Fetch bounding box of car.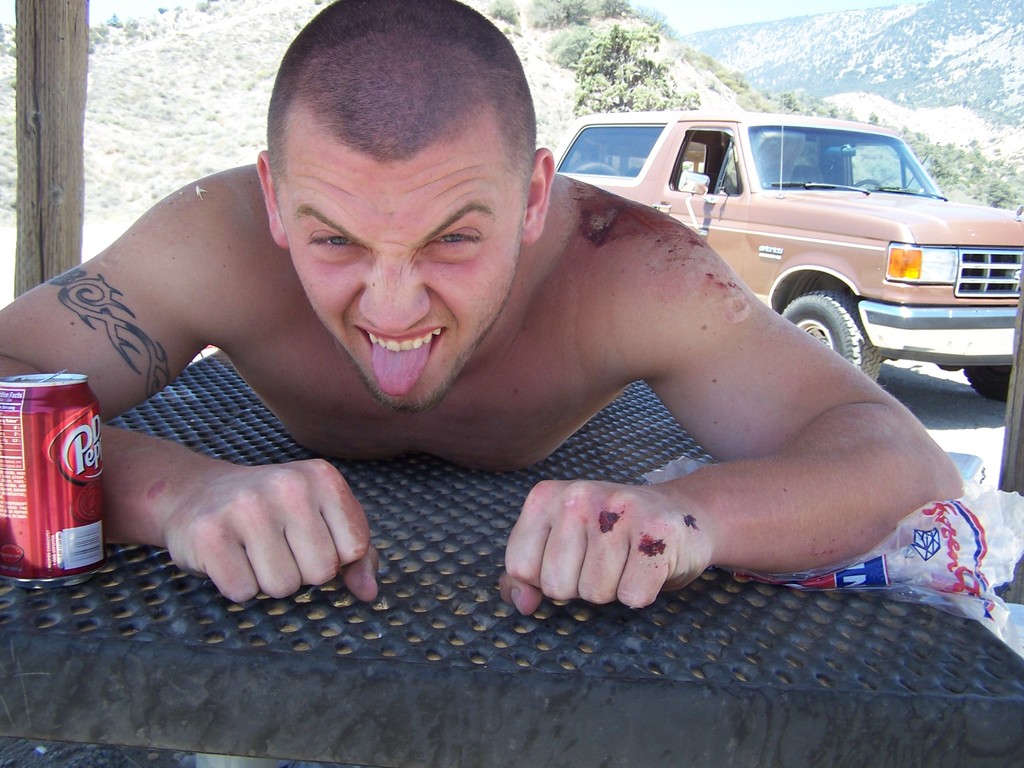
Bbox: (x1=559, y1=113, x2=1023, y2=399).
